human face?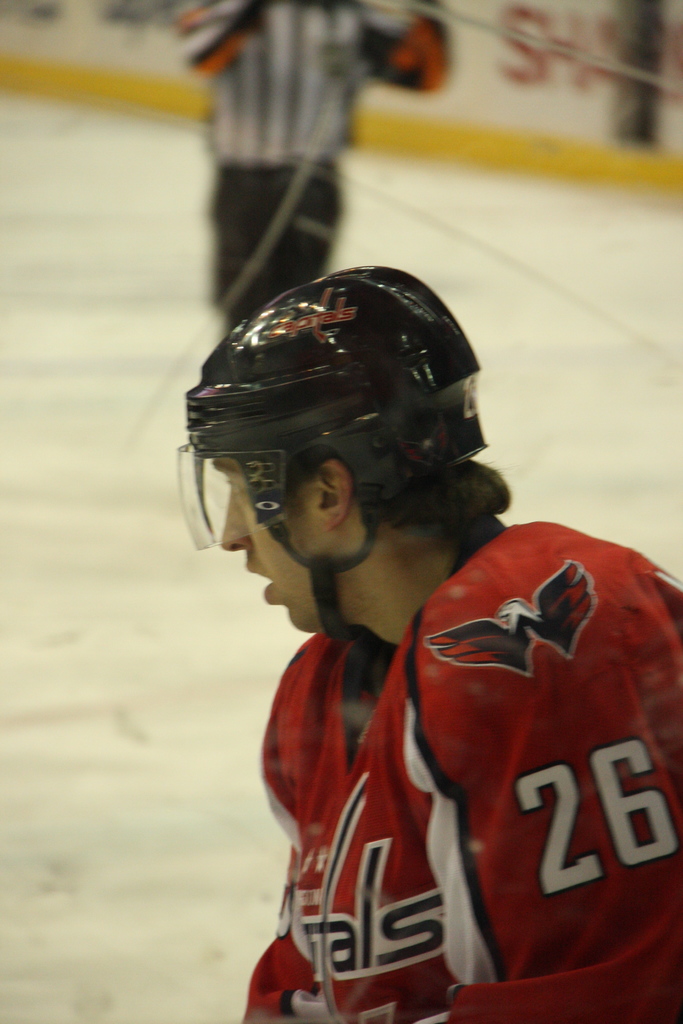
215, 450, 320, 631
